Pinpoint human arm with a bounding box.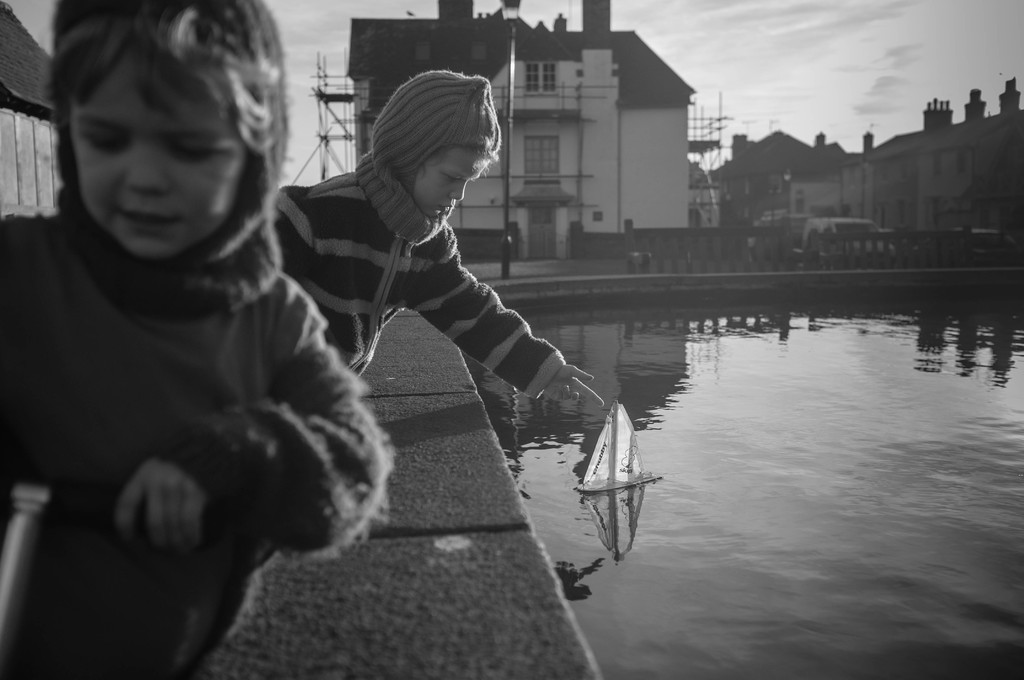
left=100, top=273, right=396, bottom=555.
